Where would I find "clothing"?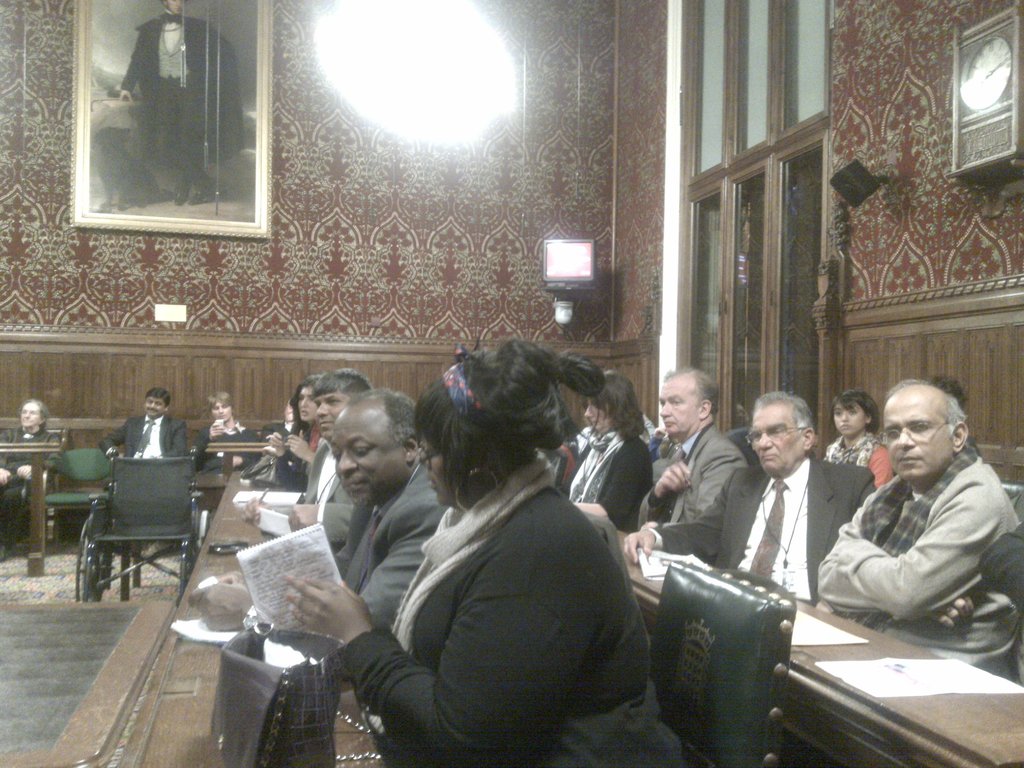
At bbox=(0, 422, 63, 538).
